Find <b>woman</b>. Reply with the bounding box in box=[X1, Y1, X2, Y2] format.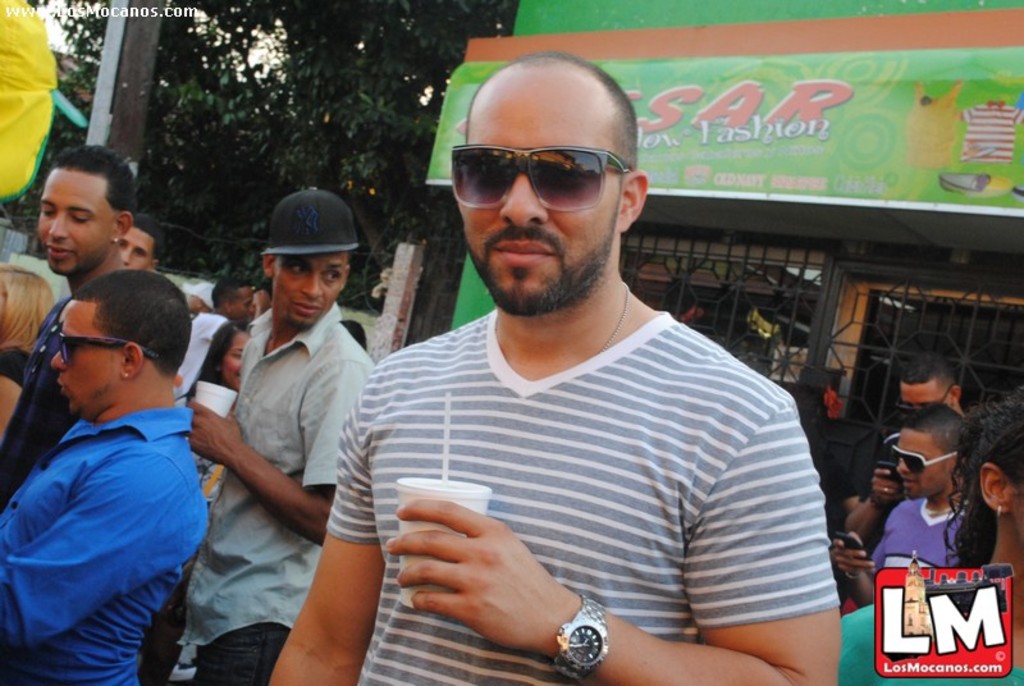
box=[0, 265, 55, 448].
